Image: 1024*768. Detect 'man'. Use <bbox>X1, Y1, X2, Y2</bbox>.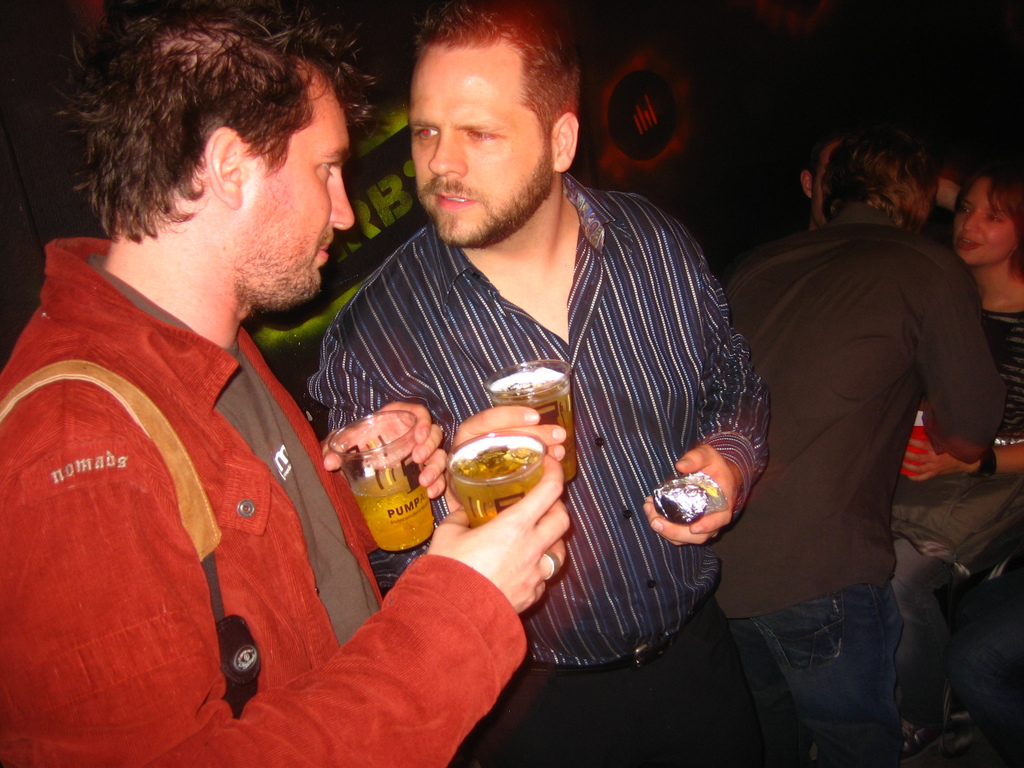
<bbox>723, 125, 1004, 767</bbox>.
